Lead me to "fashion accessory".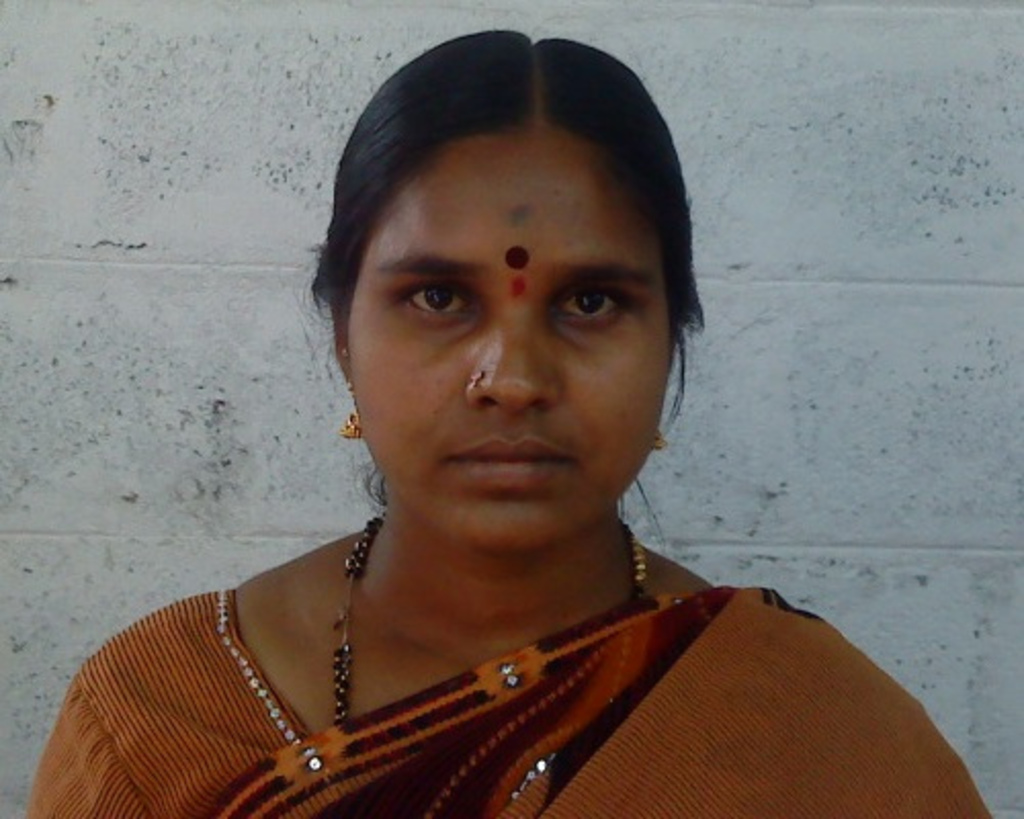
Lead to (left=465, top=364, right=489, bottom=391).
